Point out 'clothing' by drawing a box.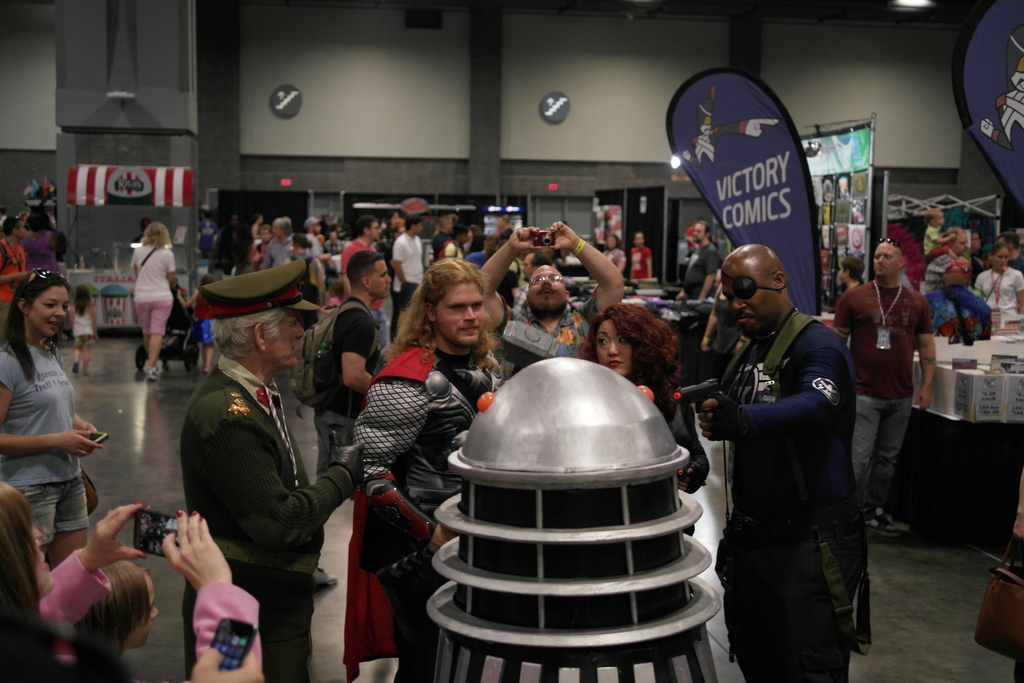
bbox(308, 298, 378, 476).
